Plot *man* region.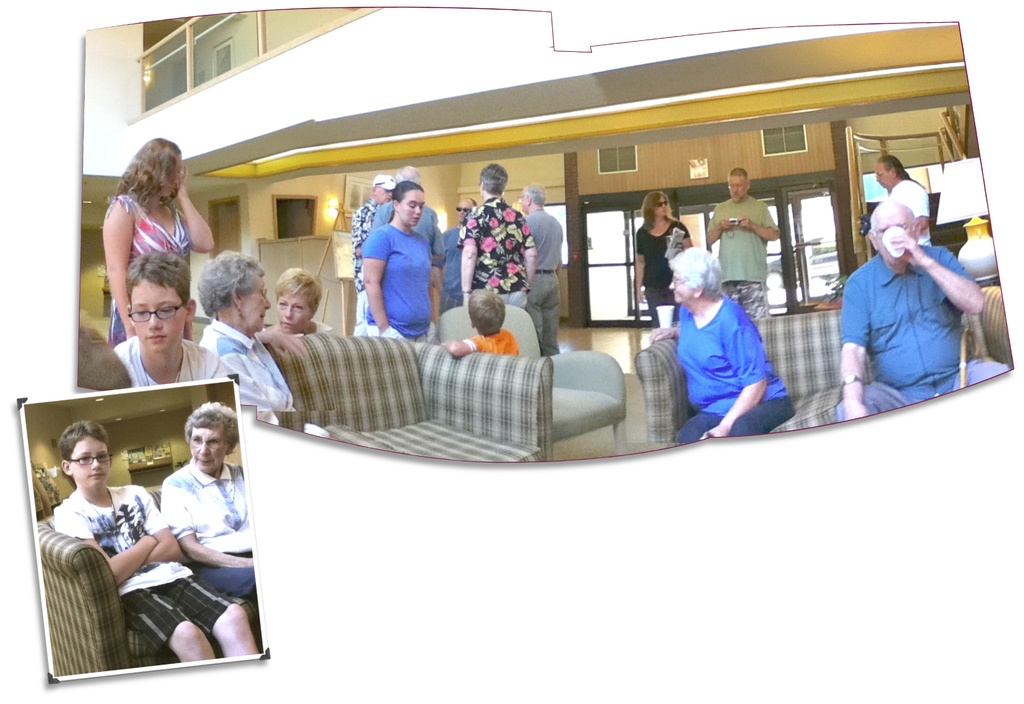
Plotted at select_region(875, 156, 930, 247).
